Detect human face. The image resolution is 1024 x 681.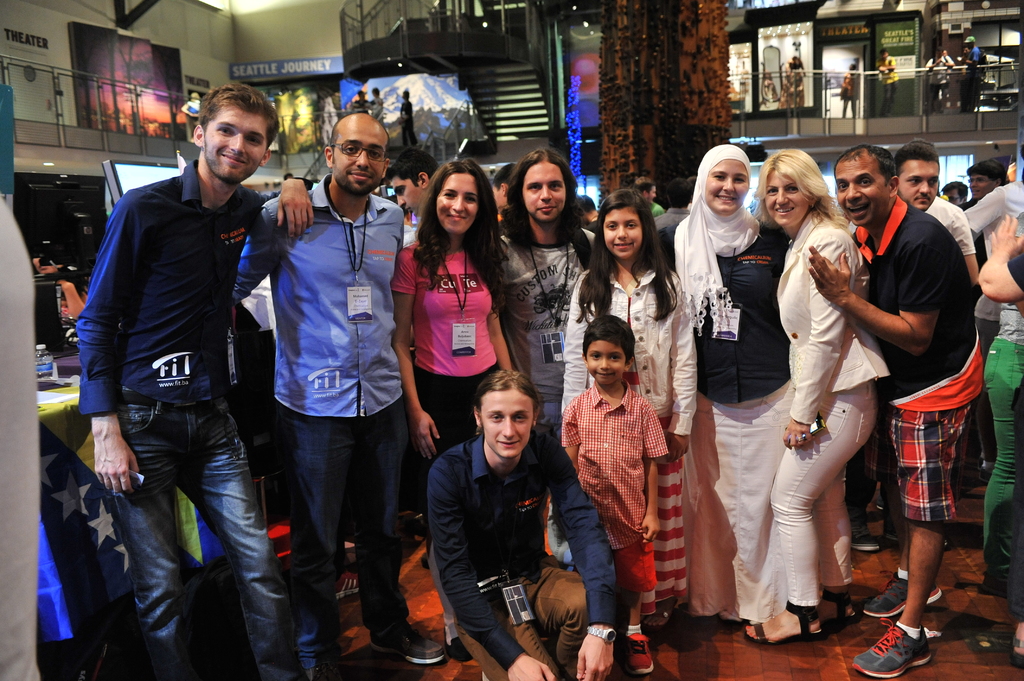
(left=765, top=172, right=810, bottom=230).
